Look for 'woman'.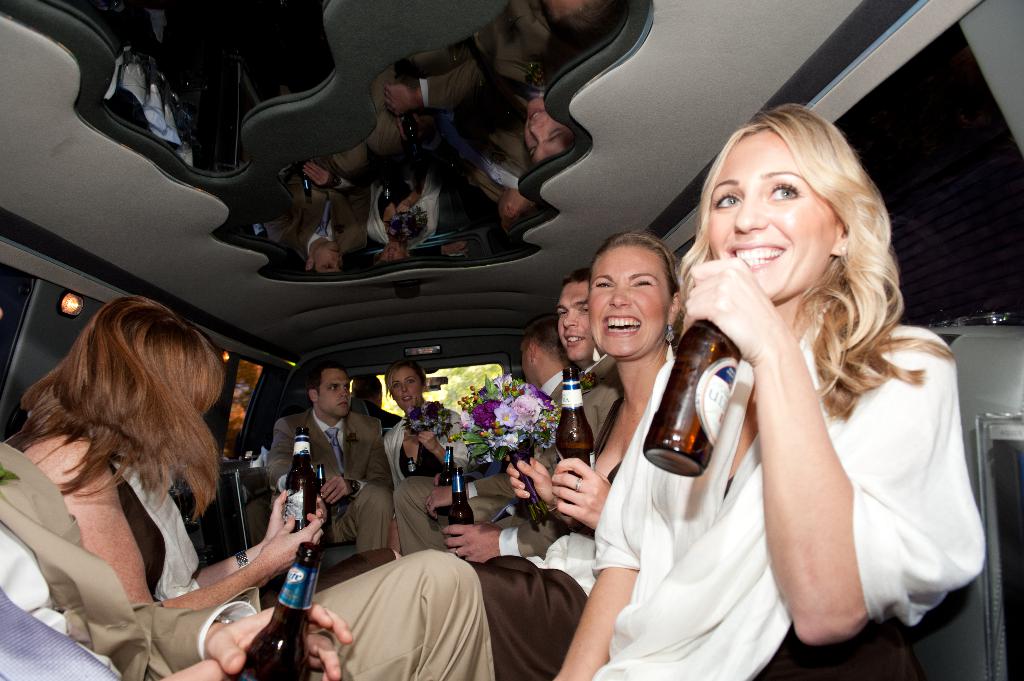
Found: region(22, 294, 337, 680).
